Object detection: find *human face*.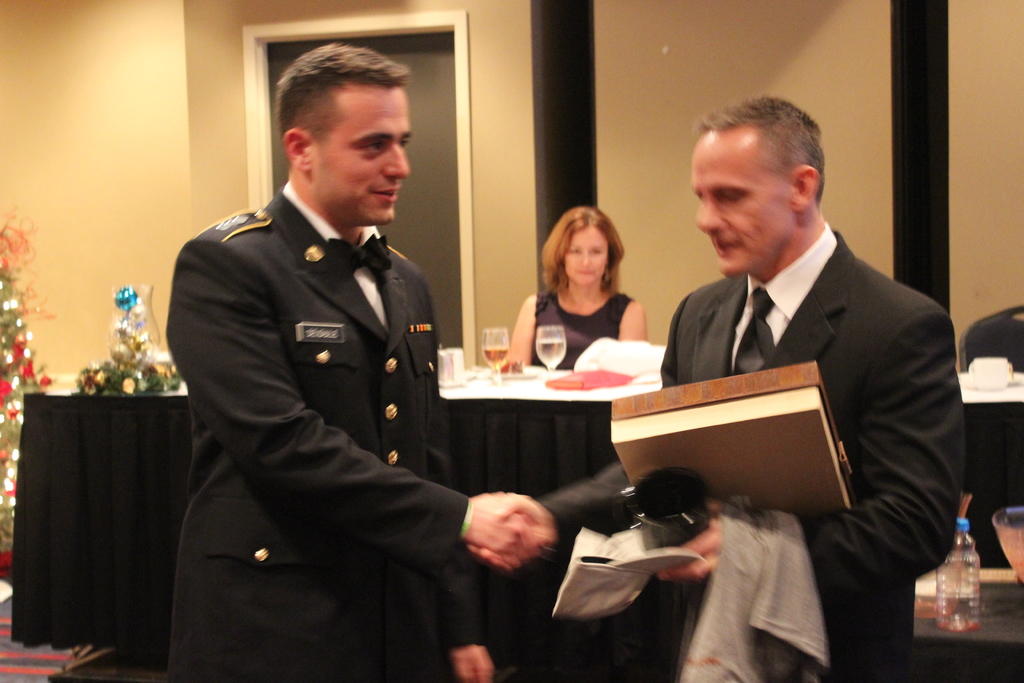
[309,78,406,226].
